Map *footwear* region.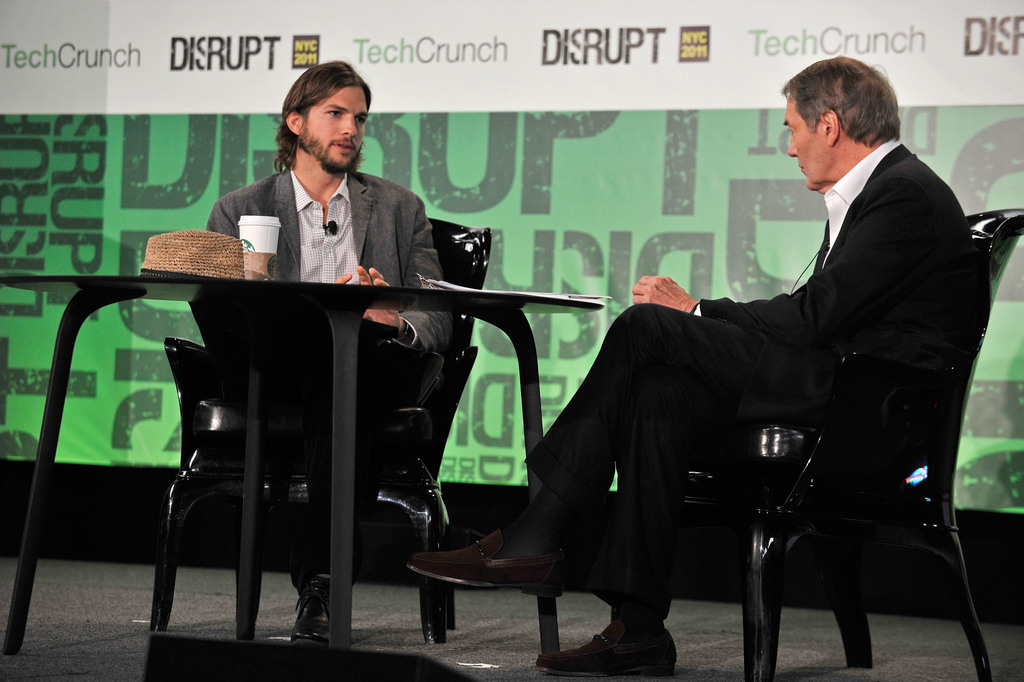
Mapped to Rect(530, 629, 680, 674).
